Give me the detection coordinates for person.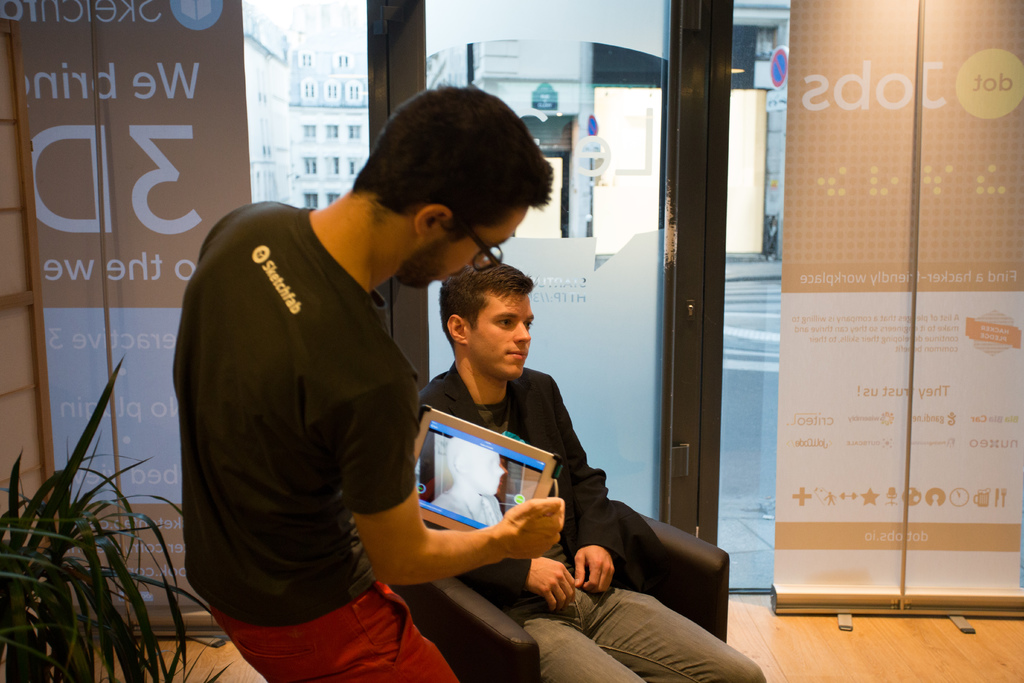
{"x1": 417, "y1": 255, "x2": 770, "y2": 682}.
